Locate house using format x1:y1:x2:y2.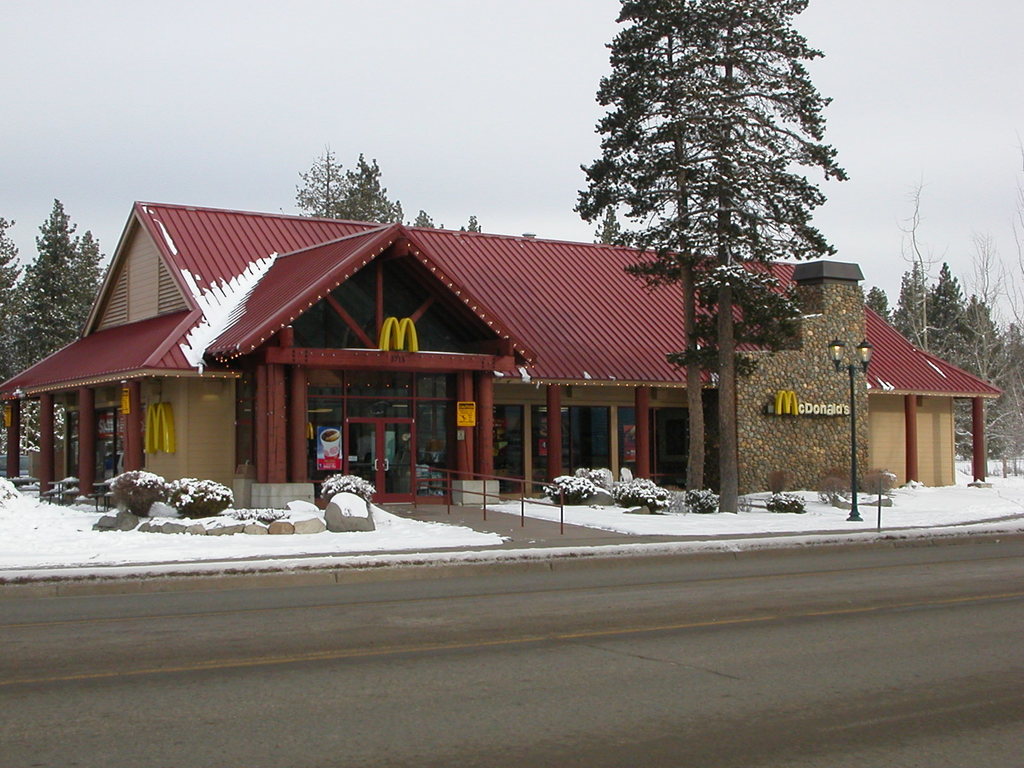
0:198:1005:511.
